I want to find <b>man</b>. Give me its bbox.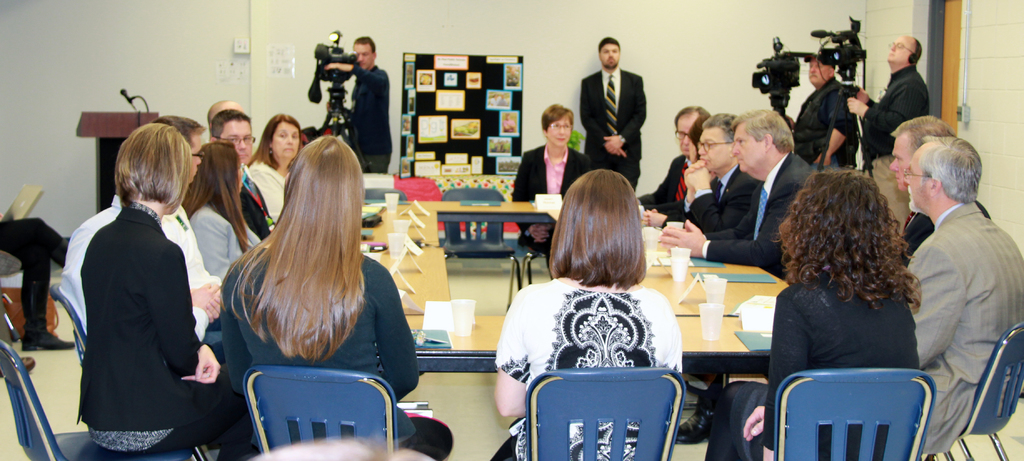
<box>323,35,394,171</box>.
